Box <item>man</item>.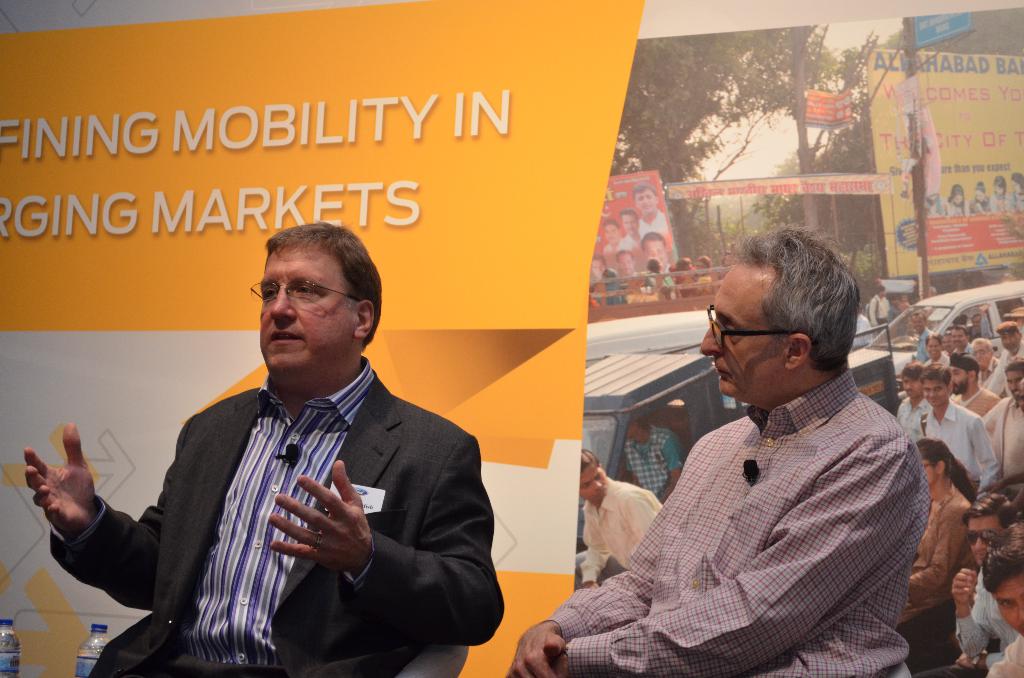
19:216:504:677.
